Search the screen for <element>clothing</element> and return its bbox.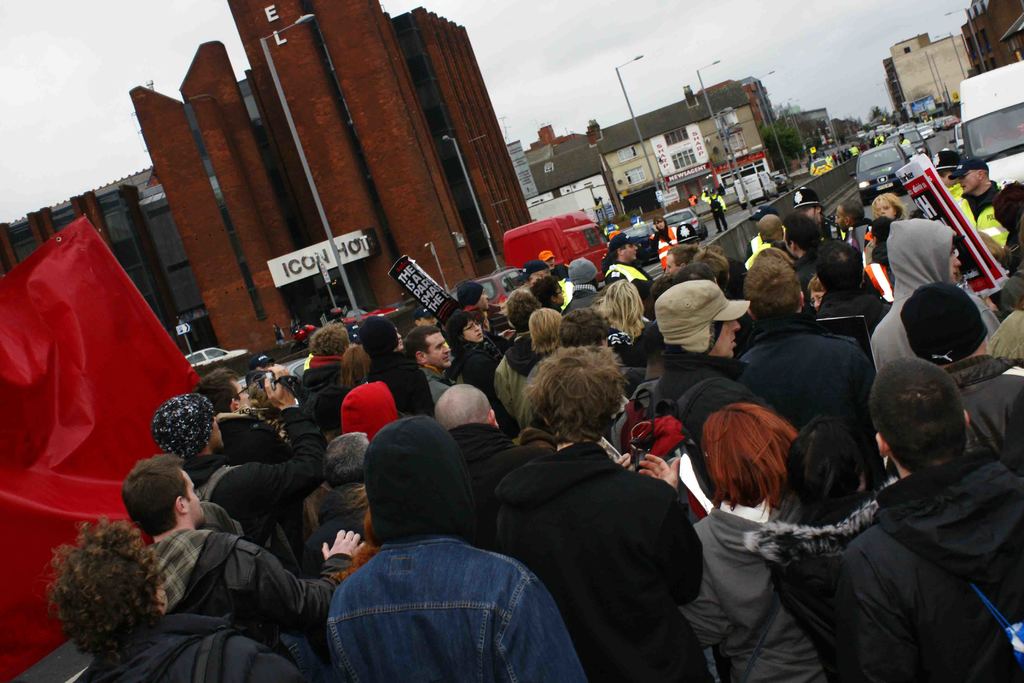
Found: [left=877, top=450, right=1023, bottom=682].
